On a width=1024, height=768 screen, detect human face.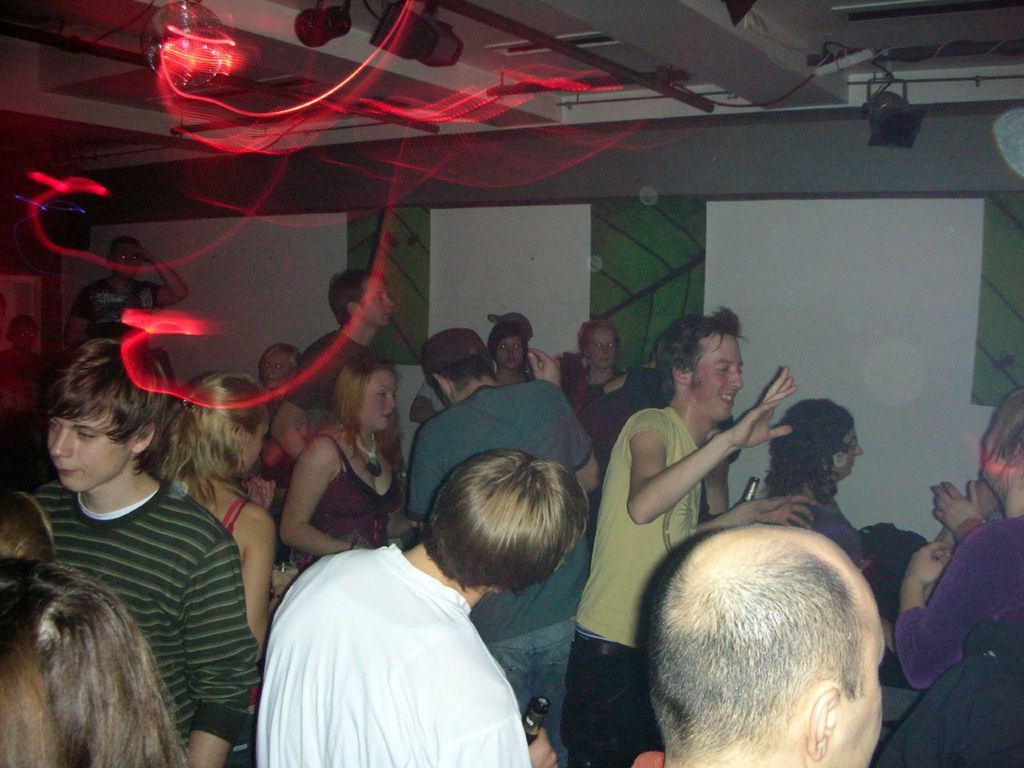
left=47, top=413, right=131, bottom=494.
